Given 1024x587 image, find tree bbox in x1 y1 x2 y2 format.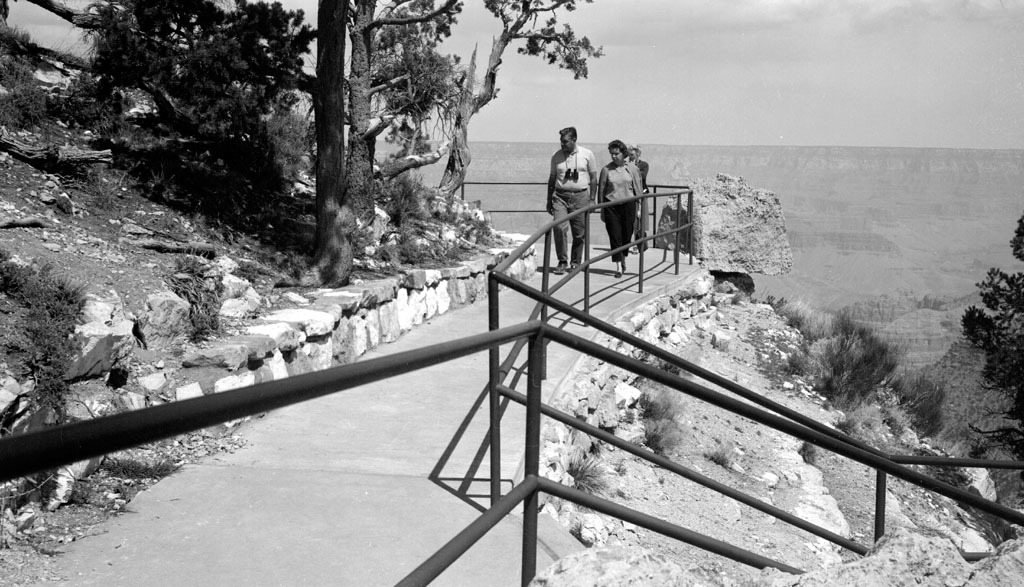
961 213 1023 423.
